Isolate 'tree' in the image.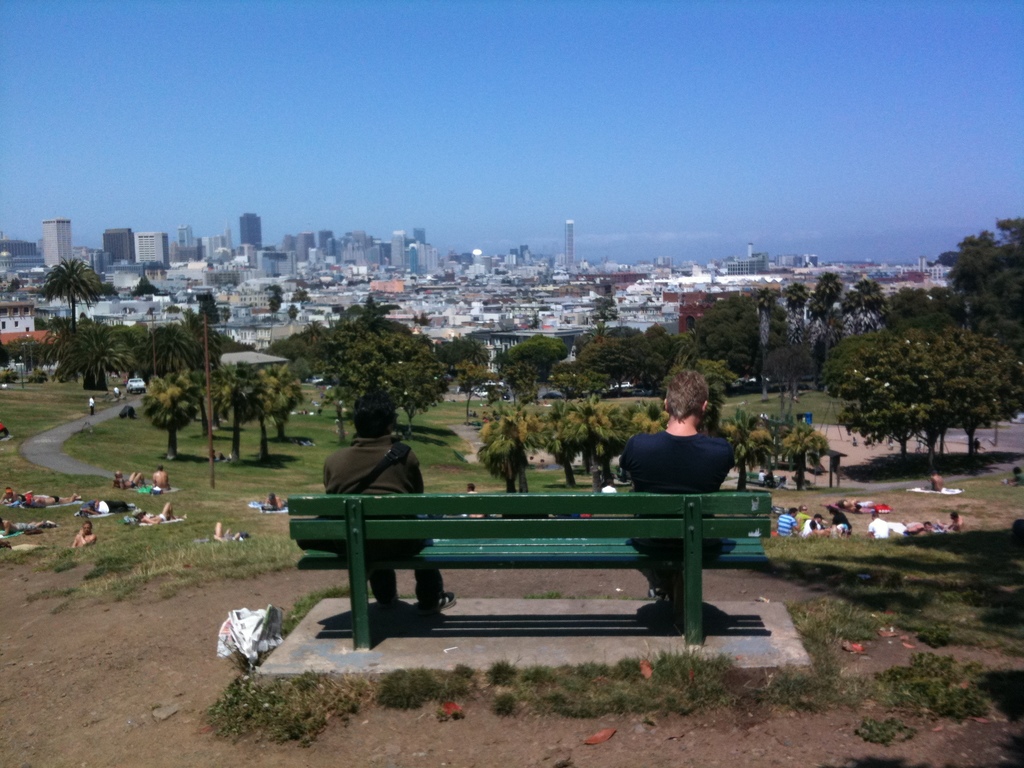
Isolated region: [285,301,301,319].
